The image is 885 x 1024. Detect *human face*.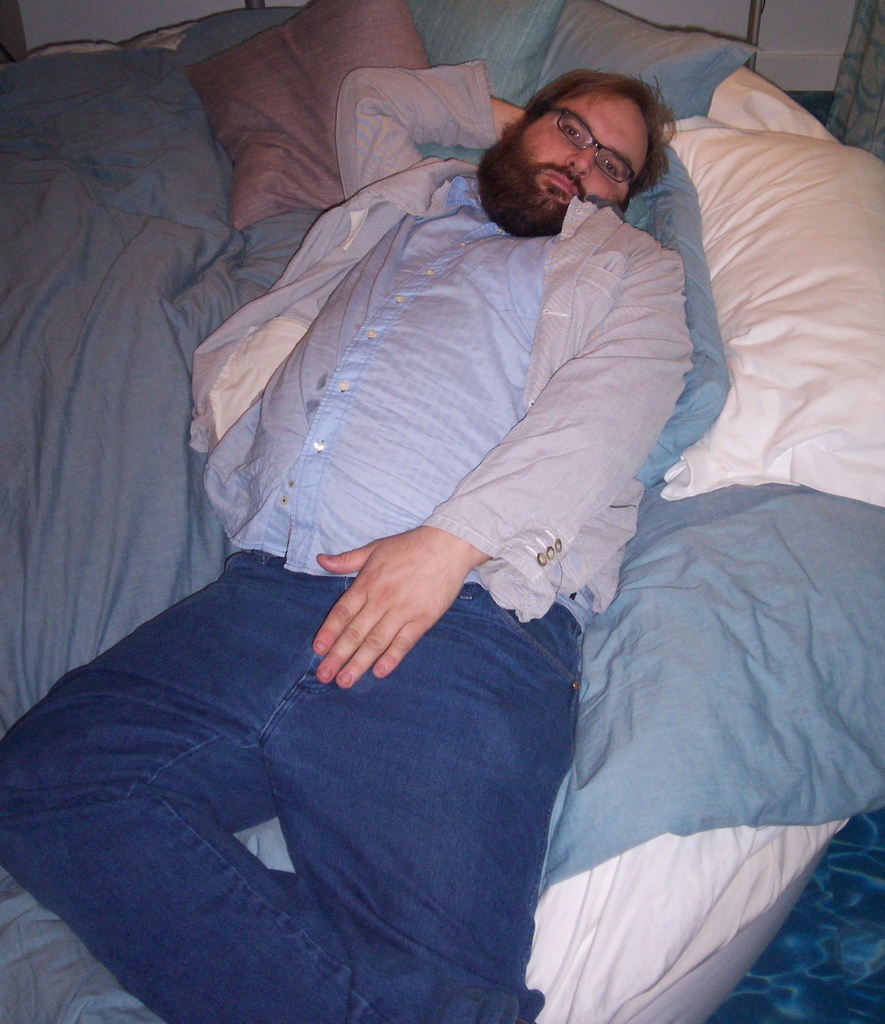
Detection: bbox=[523, 86, 640, 211].
